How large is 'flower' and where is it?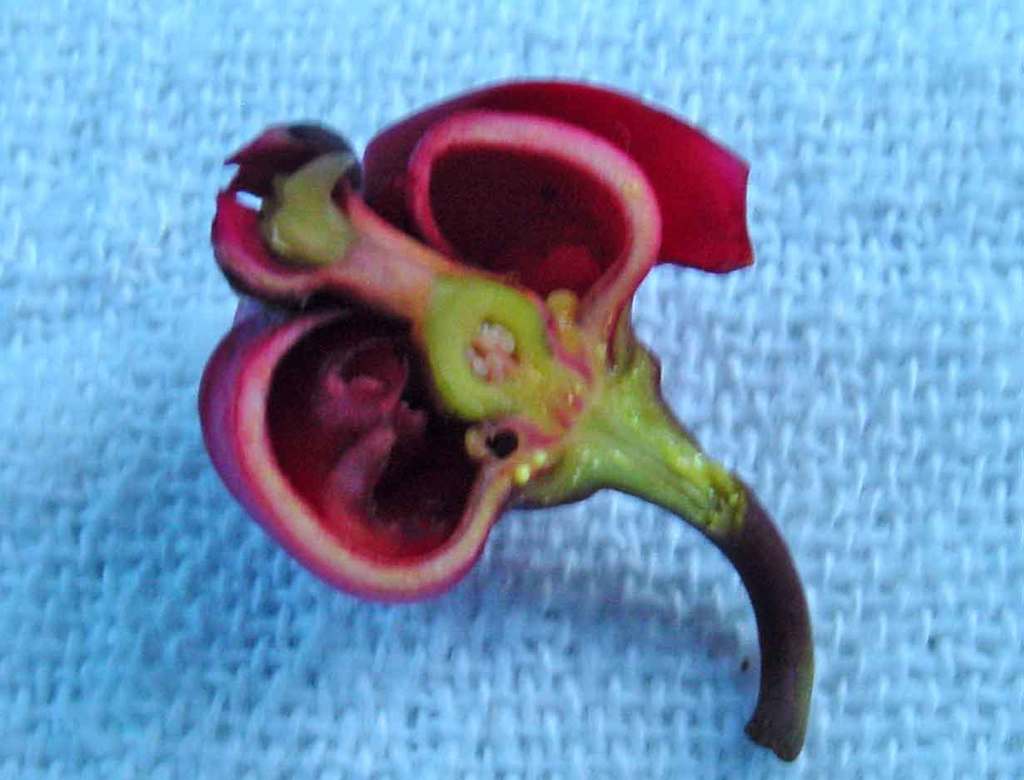
Bounding box: bbox=(205, 92, 813, 758).
